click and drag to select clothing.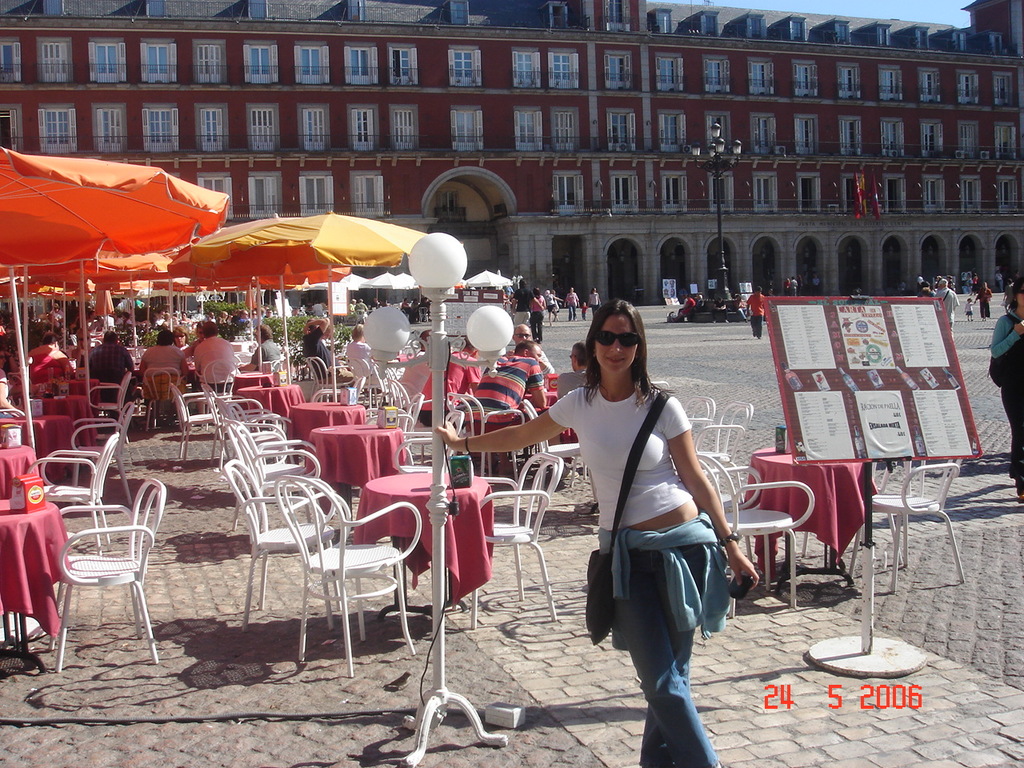
Selection: {"x1": 558, "y1": 372, "x2": 592, "y2": 398}.
